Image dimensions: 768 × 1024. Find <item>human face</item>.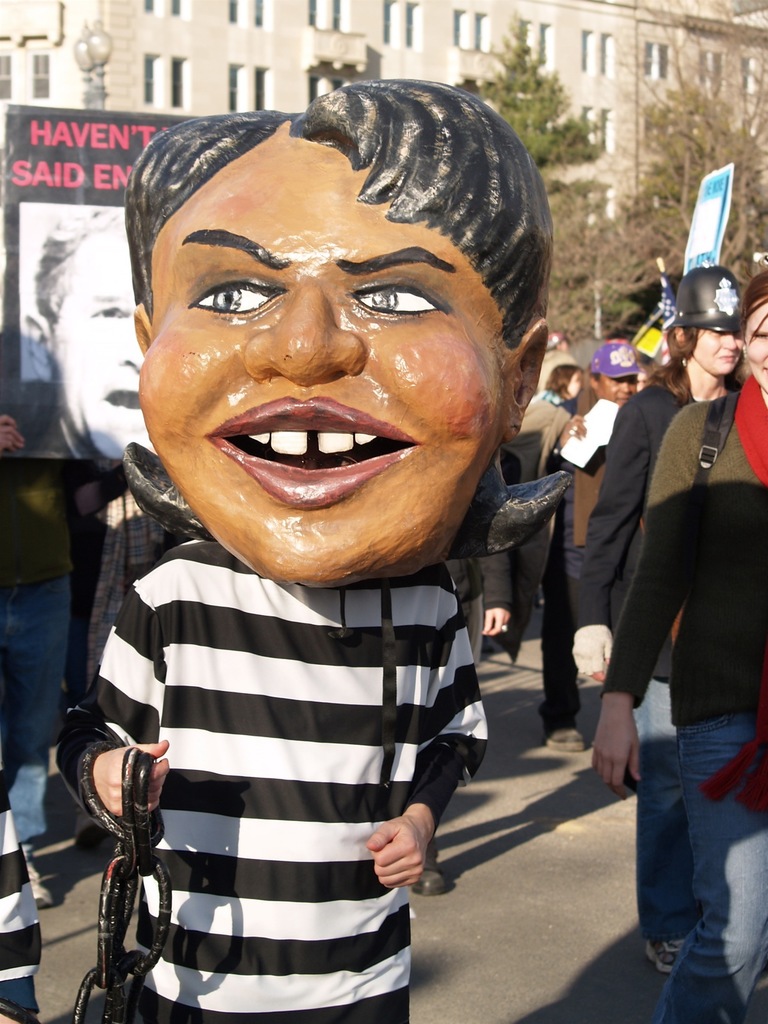
54:234:147:459.
